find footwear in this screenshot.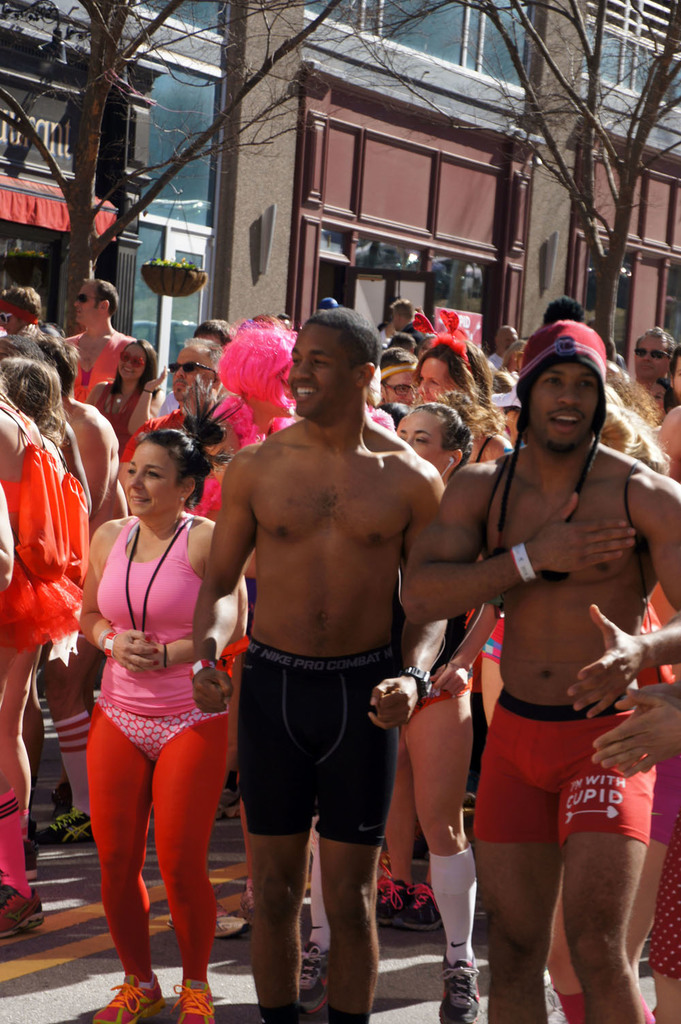
The bounding box for footwear is 172,978,221,1023.
